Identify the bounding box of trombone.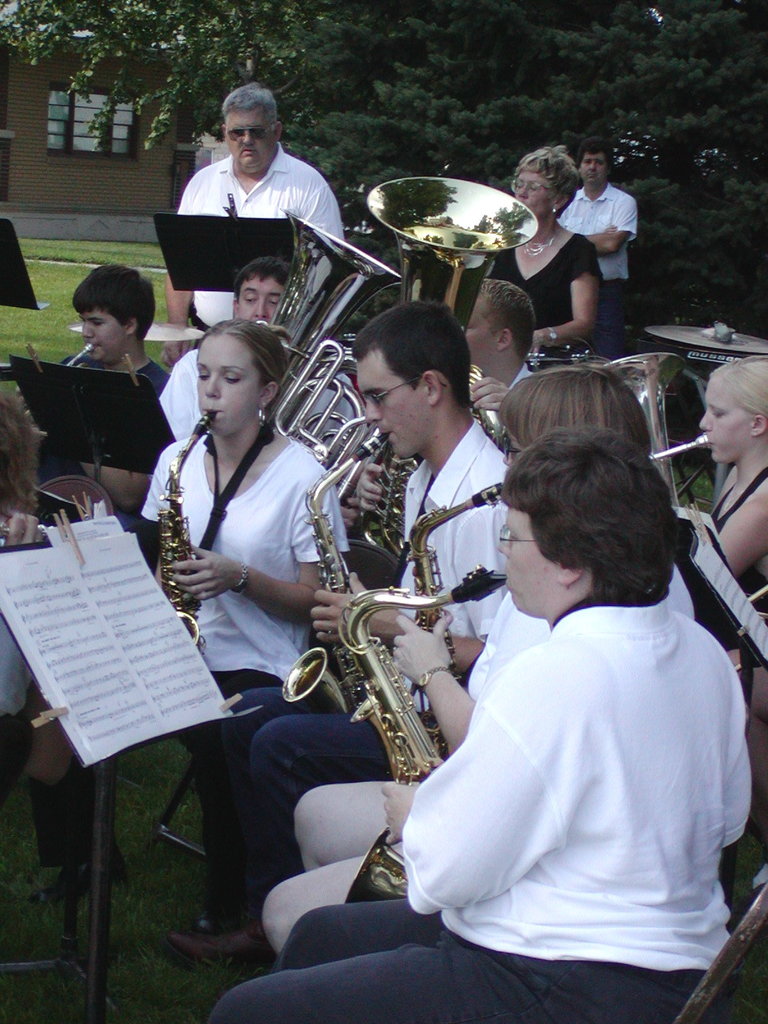
(left=369, top=174, right=535, bottom=447).
